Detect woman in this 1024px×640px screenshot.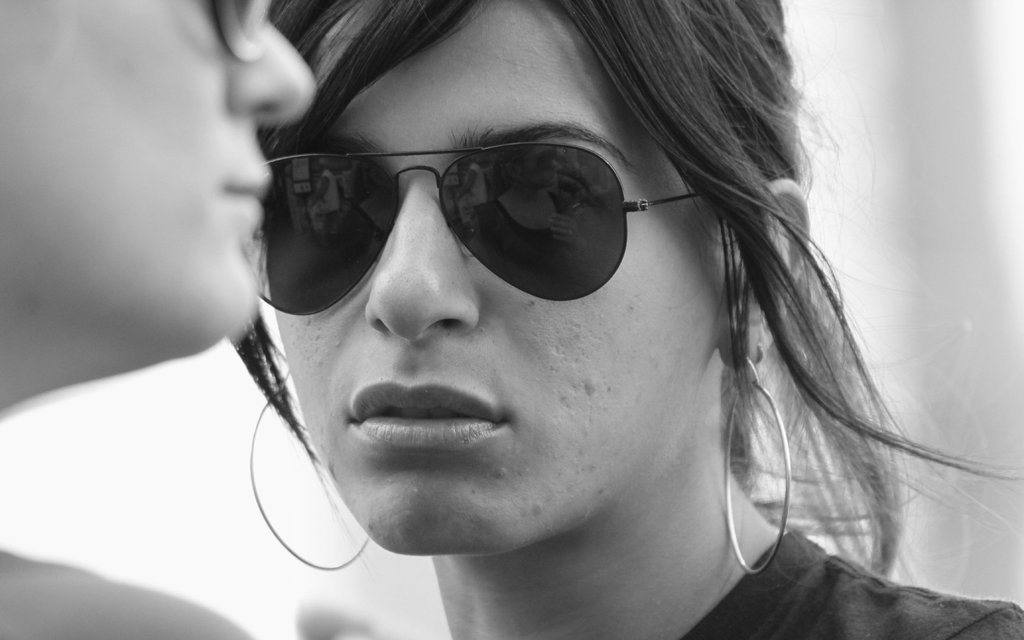
Detection: 0:0:323:639.
